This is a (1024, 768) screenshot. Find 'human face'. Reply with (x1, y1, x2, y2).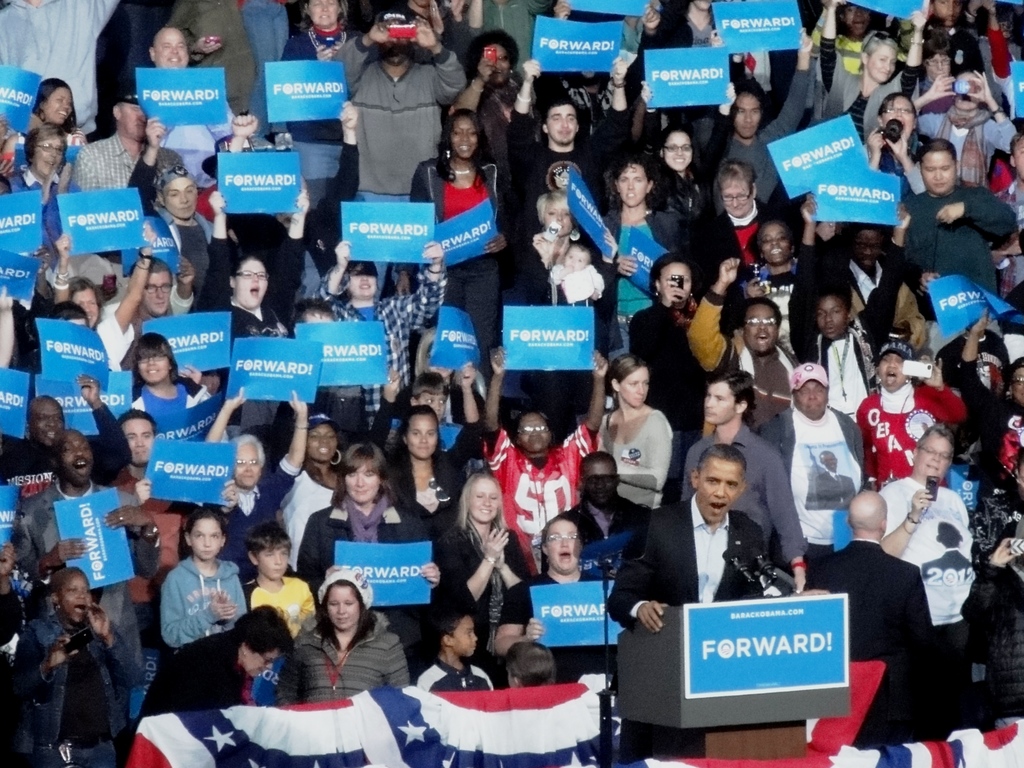
(344, 462, 381, 502).
